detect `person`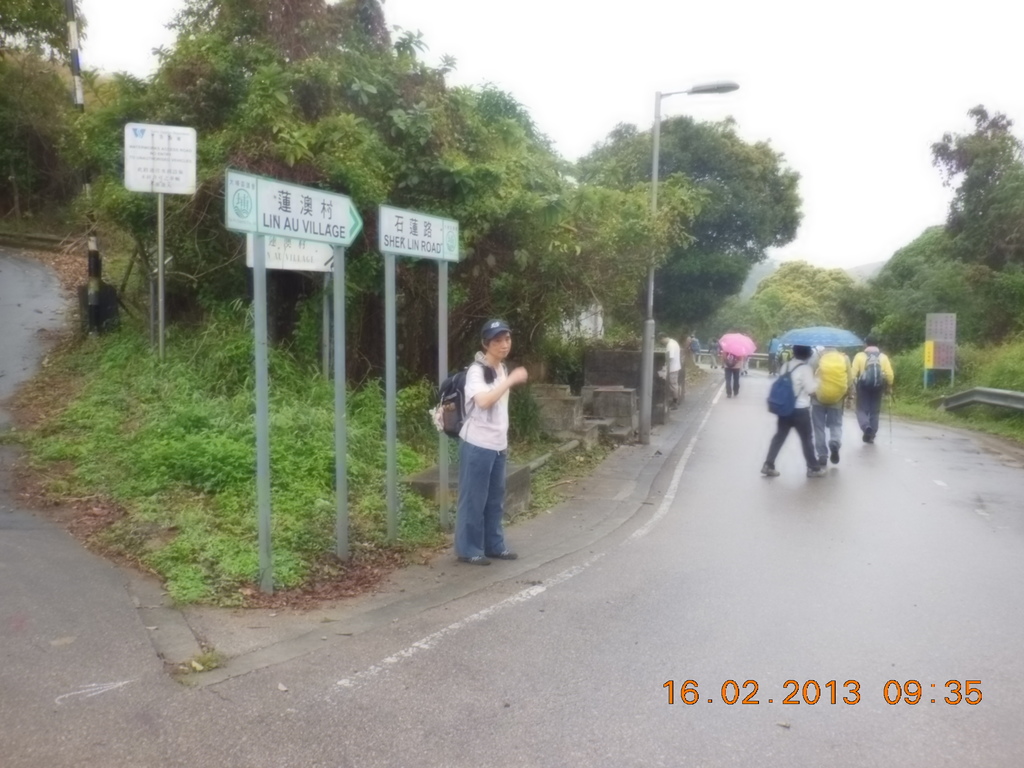
rect(852, 339, 891, 444)
